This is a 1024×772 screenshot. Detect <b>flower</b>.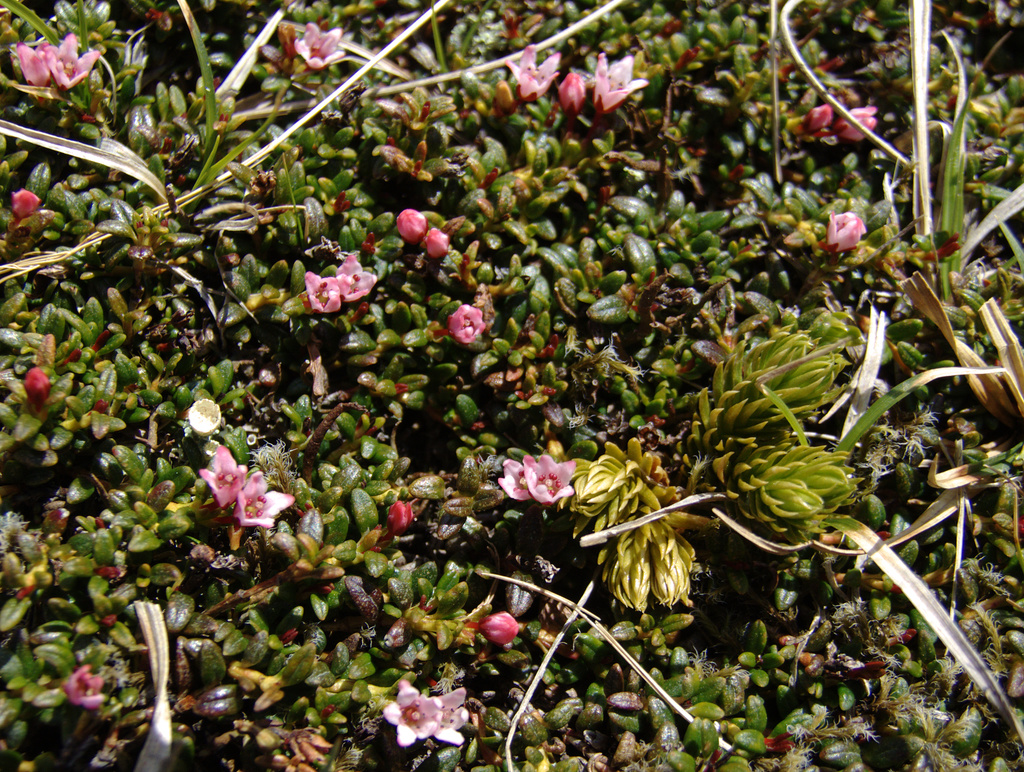
box=[10, 189, 42, 222].
